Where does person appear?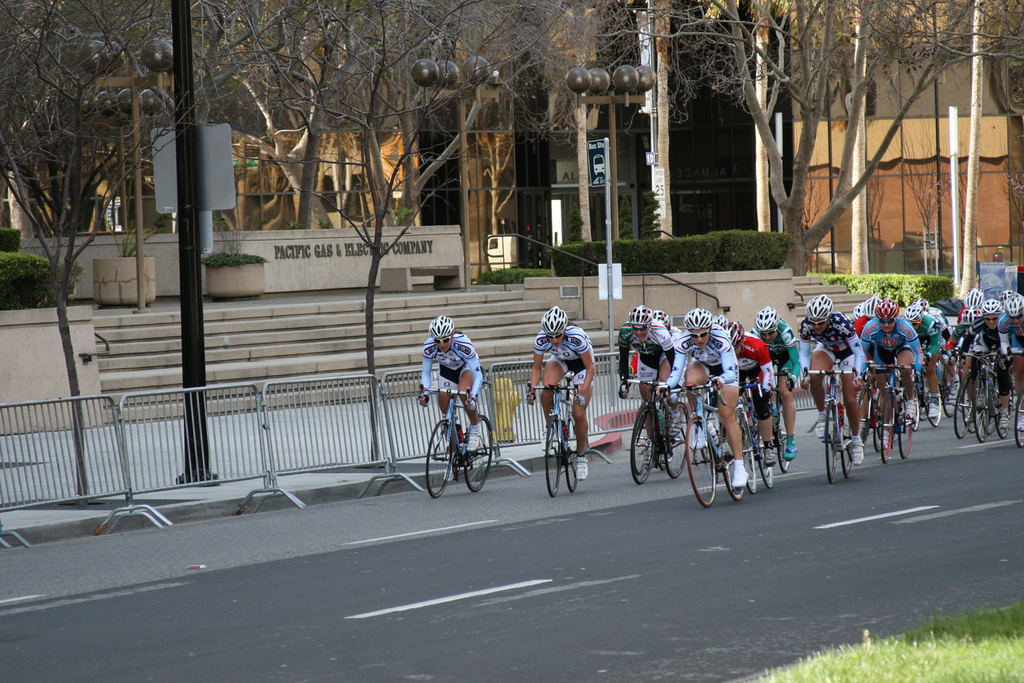
Appears at 995, 288, 1023, 414.
